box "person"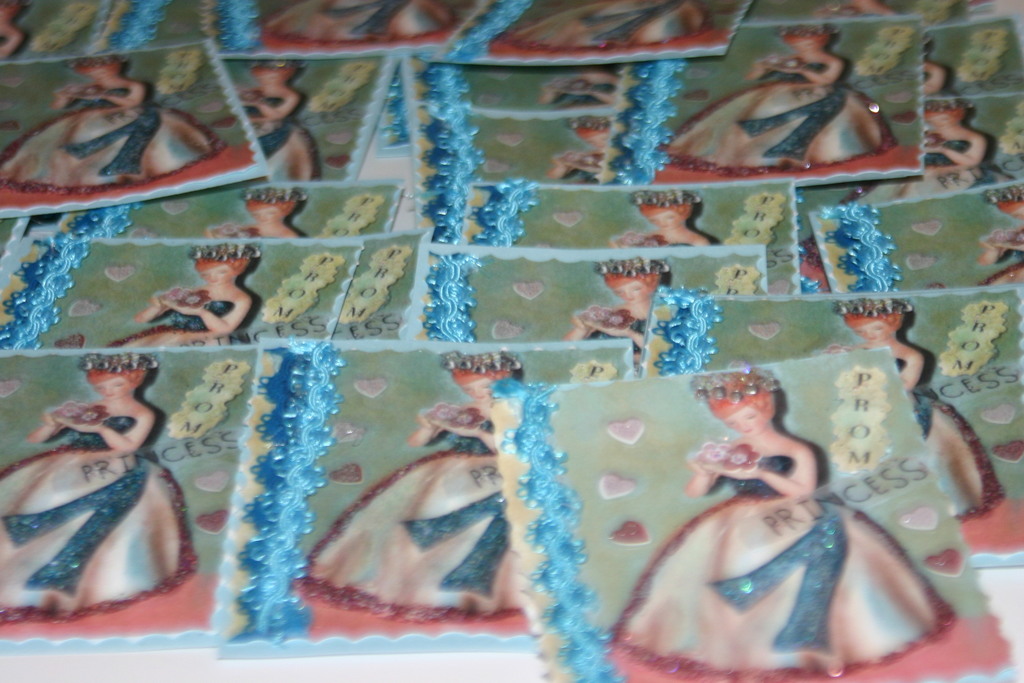
box(648, 359, 906, 682)
